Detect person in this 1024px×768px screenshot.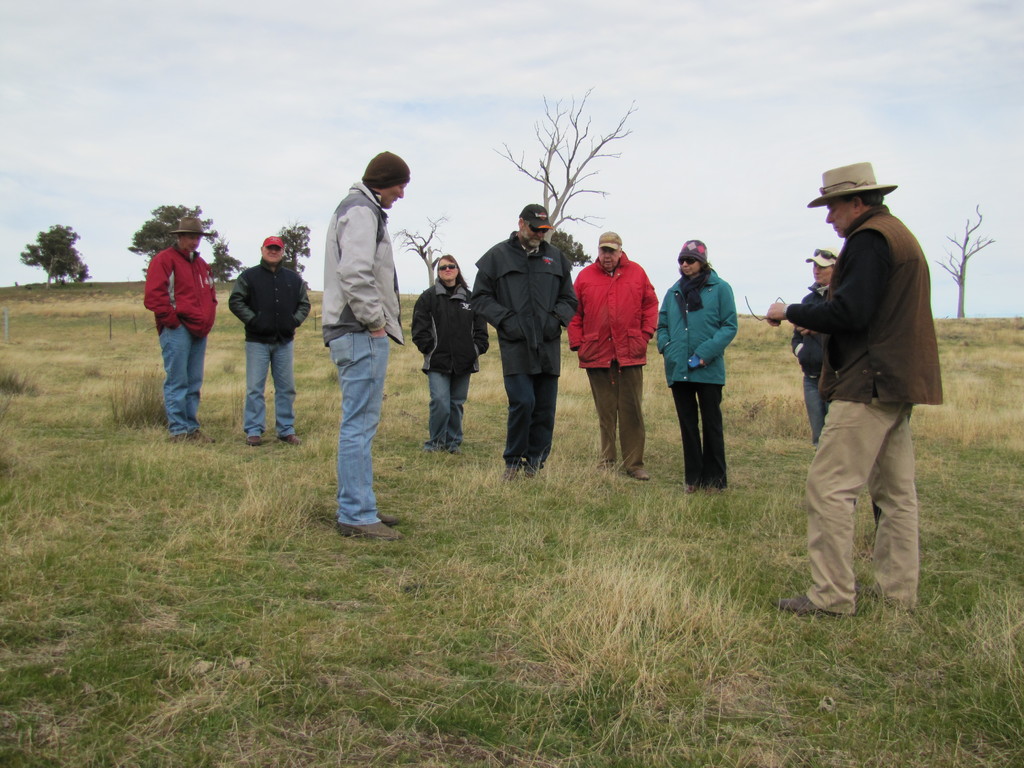
Detection: (225, 228, 318, 444).
